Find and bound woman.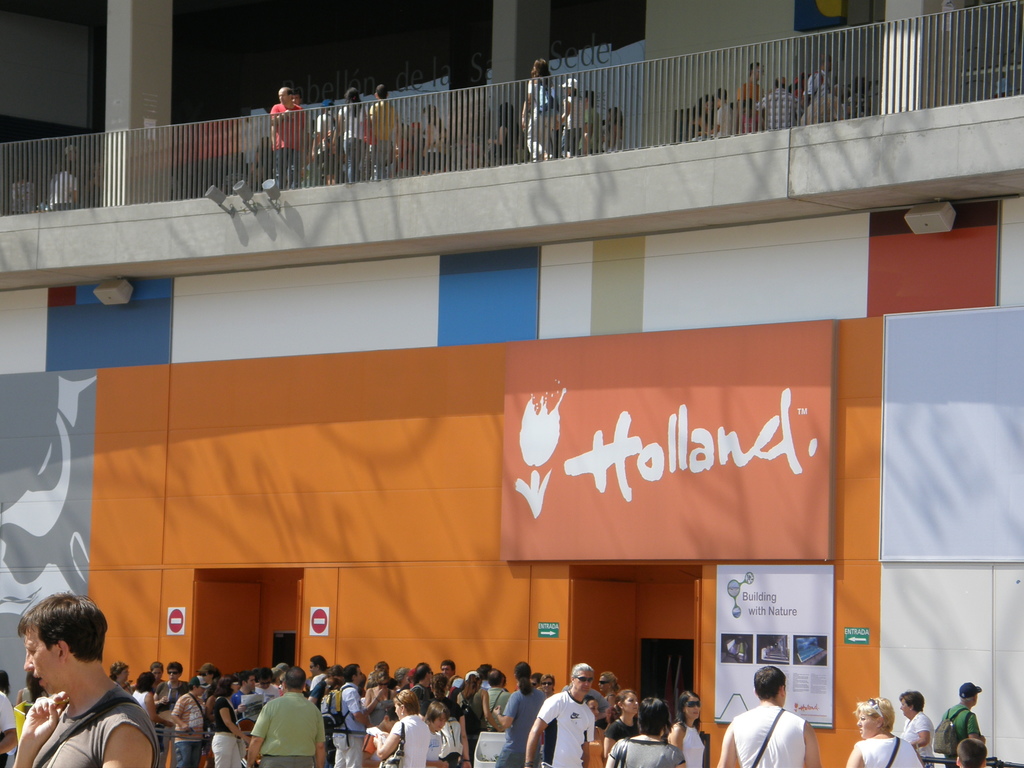
Bound: {"x1": 108, "y1": 663, "x2": 126, "y2": 684}.
